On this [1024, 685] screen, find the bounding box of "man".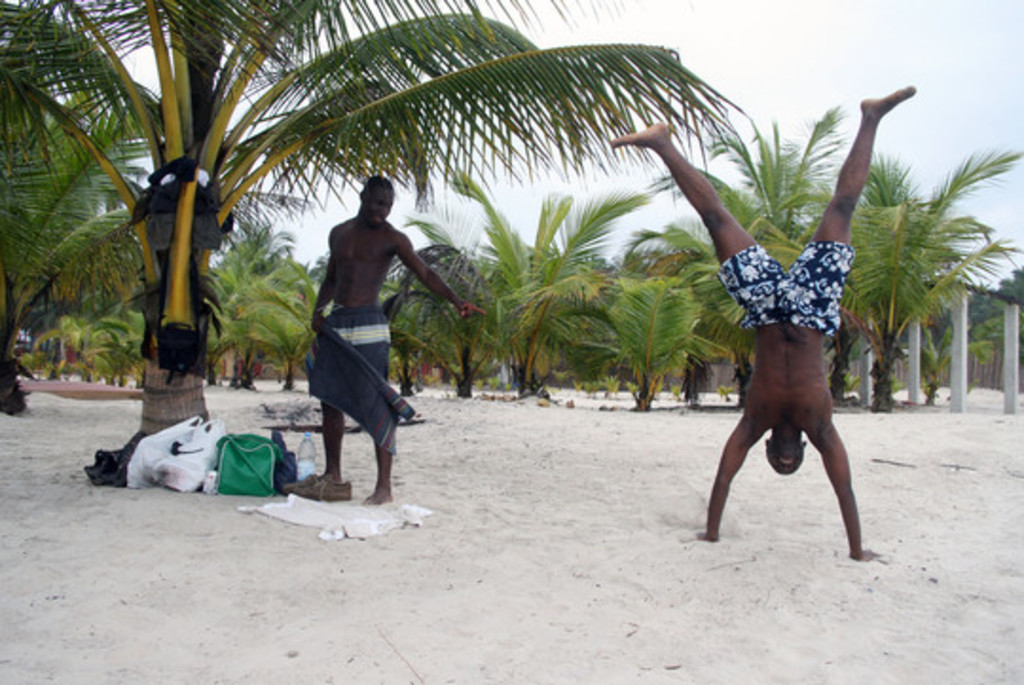
Bounding box: [x1=292, y1=163, x2=444, y2=514].
